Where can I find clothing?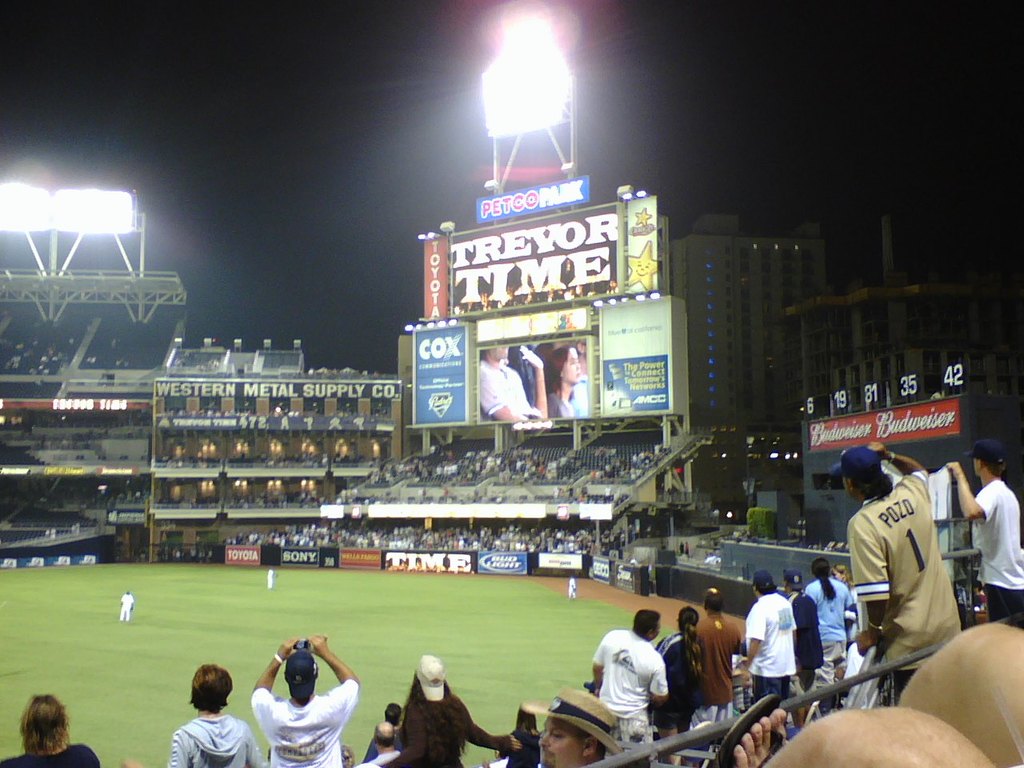
You can find it at <region>804, 579, 854, 636</region>.
